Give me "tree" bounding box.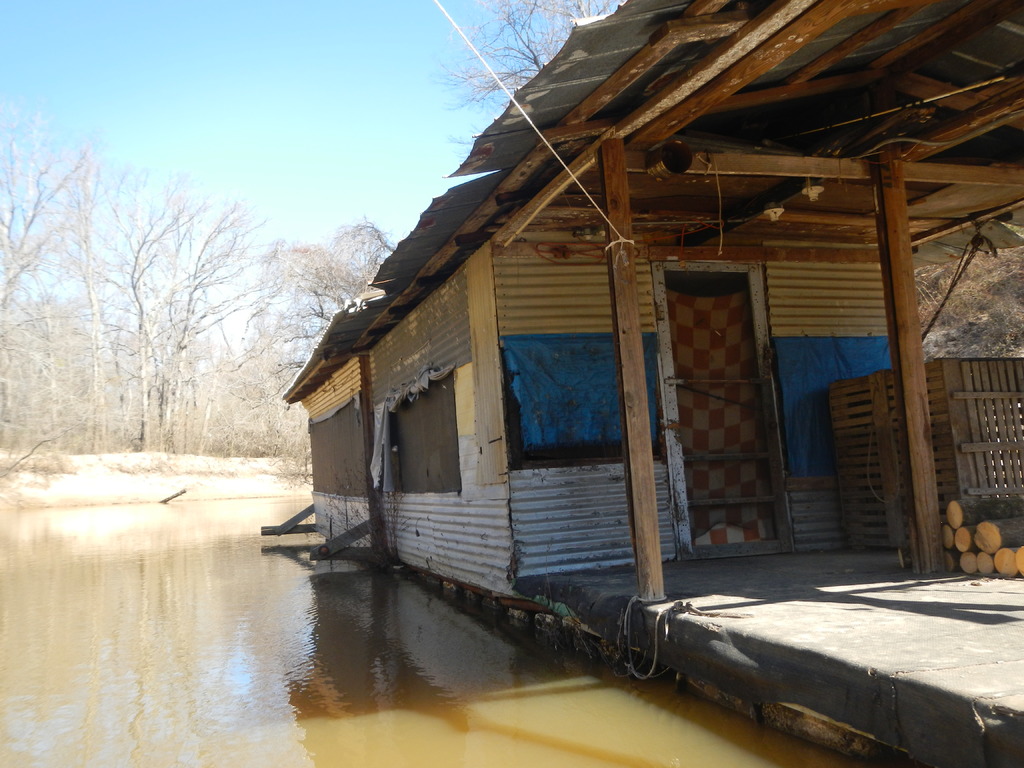
431,0,630,161.
